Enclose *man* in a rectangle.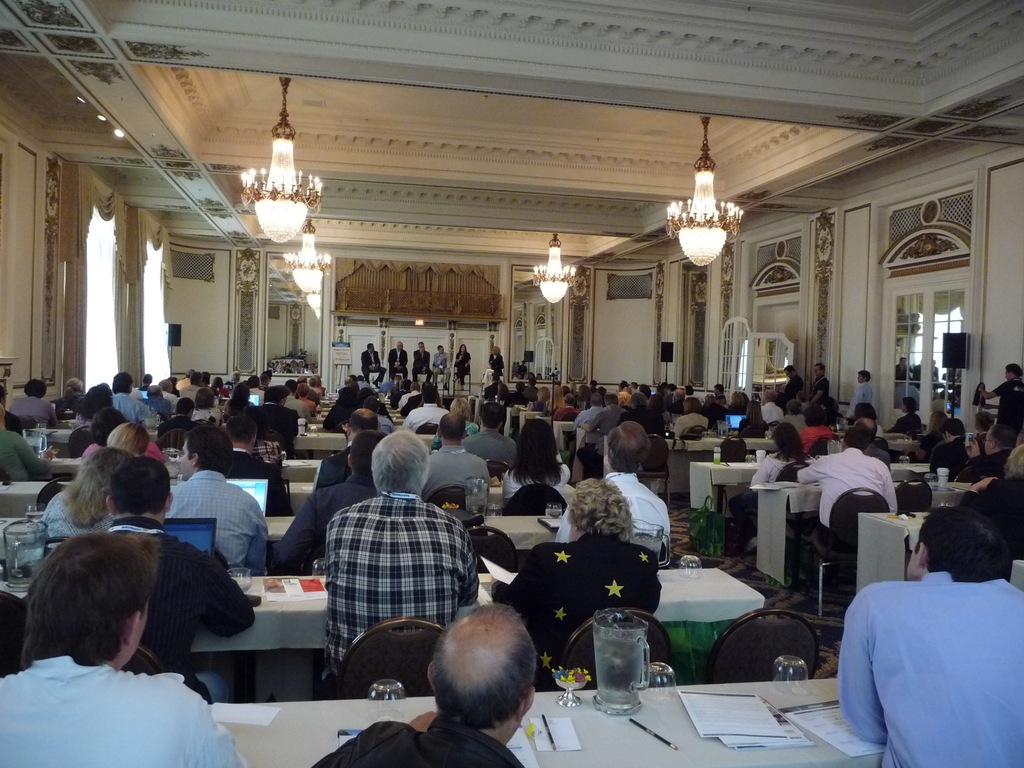
<box>970,409,996,450</box>.
